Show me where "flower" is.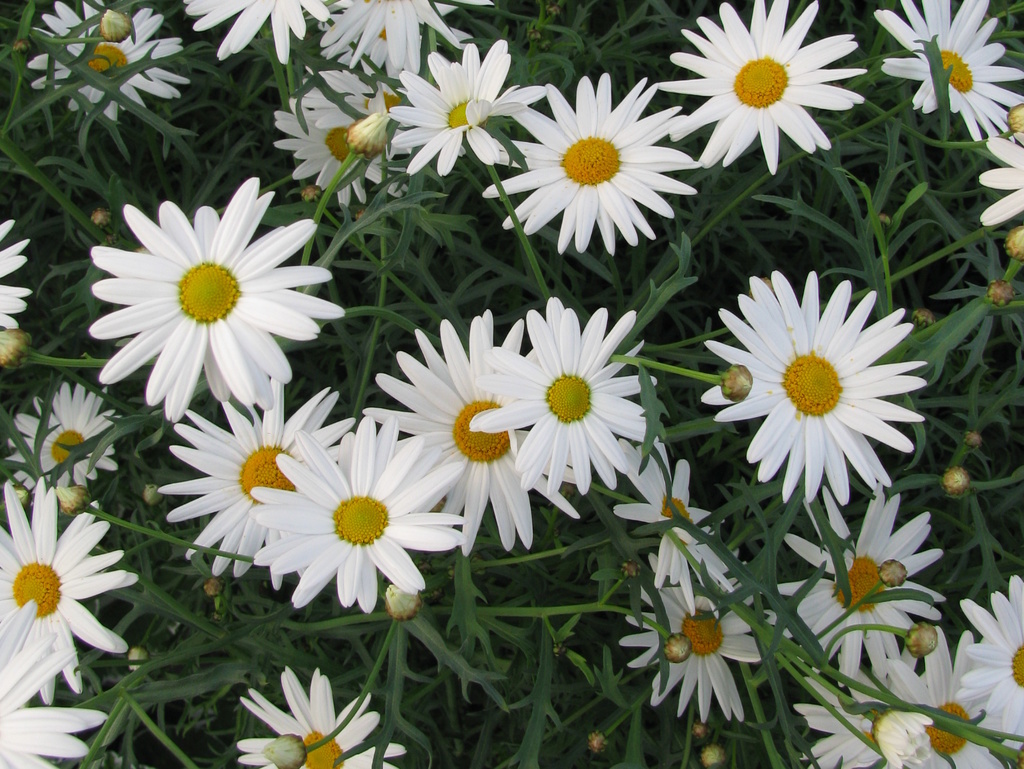
"flower" is at select_region(178, 0, 332, 60).
